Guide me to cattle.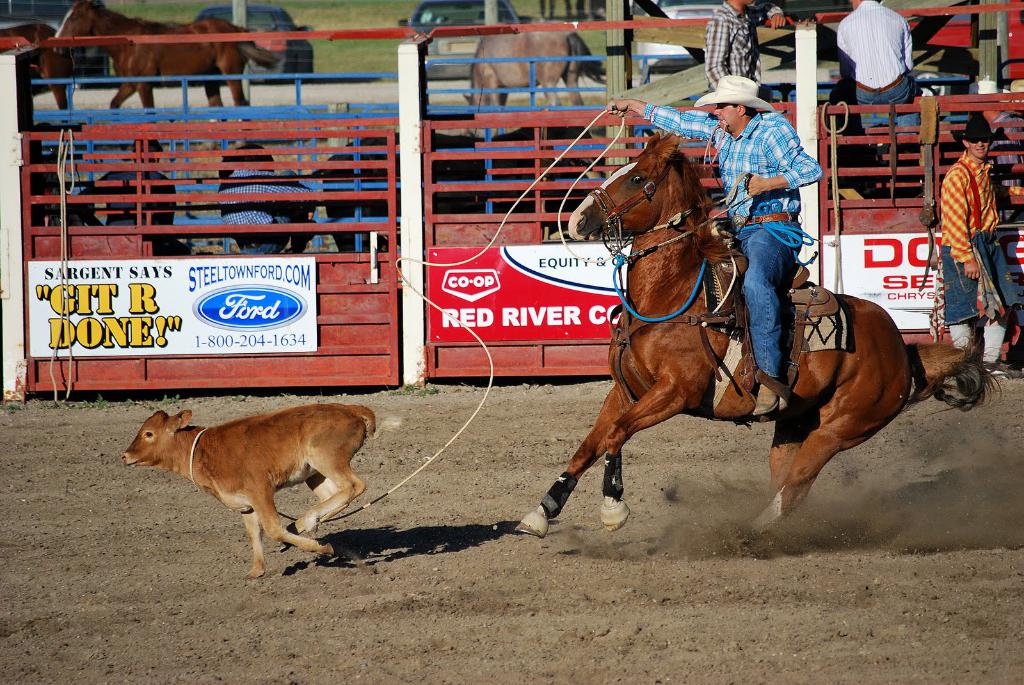
Guidance: BBox(0, 18, 84, 116).
